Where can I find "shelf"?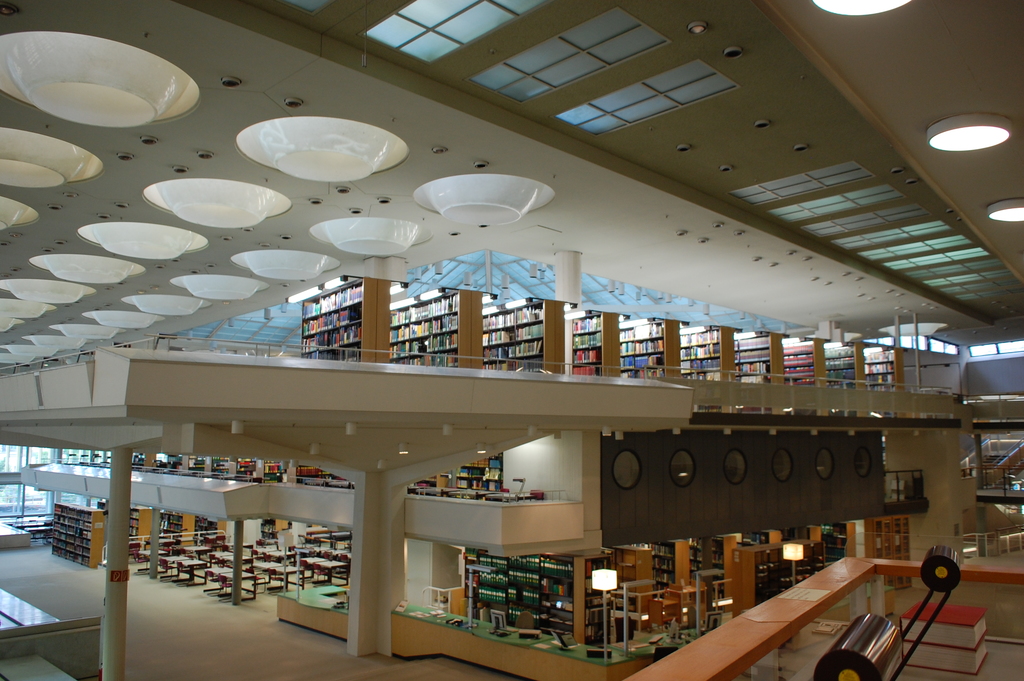
You can find it at (x1=58, y1=505, x2=109, y2=566).
